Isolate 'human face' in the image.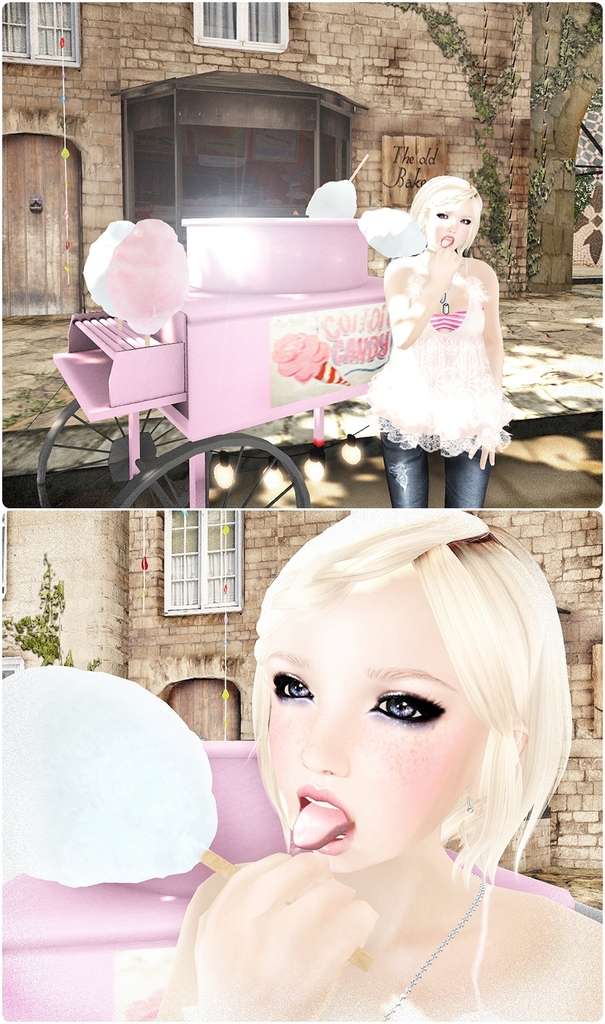
Isolated region: [261, 570, 486, 872].
